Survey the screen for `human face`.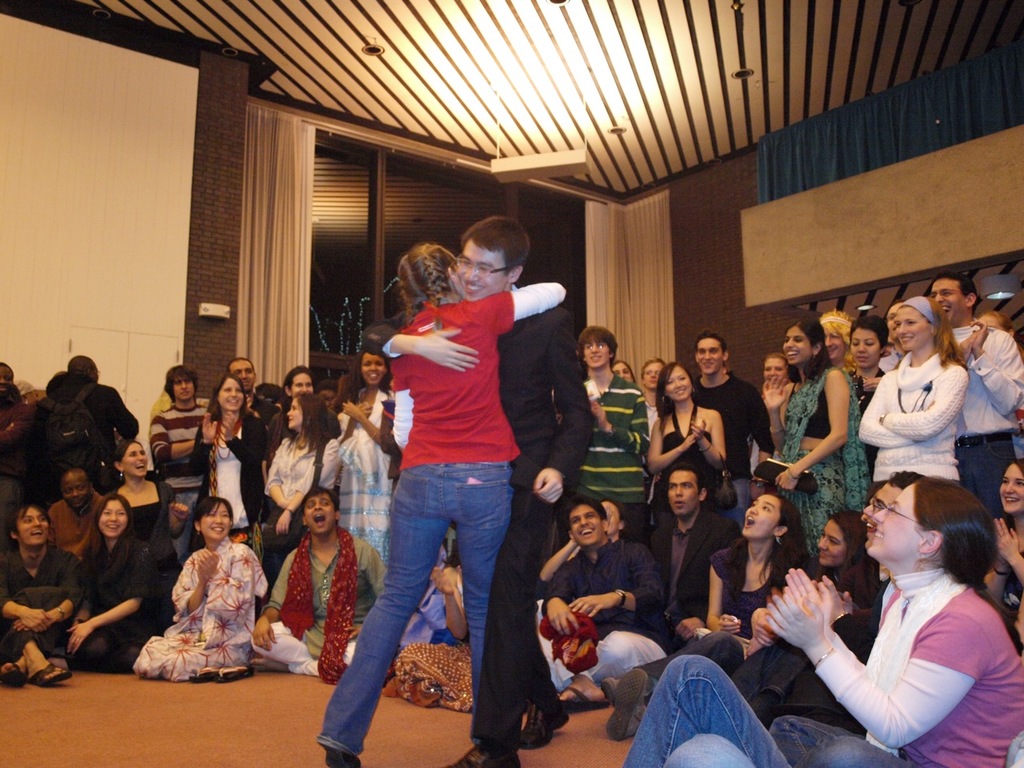
Survey found: rect(885, 303, 899, 337).
